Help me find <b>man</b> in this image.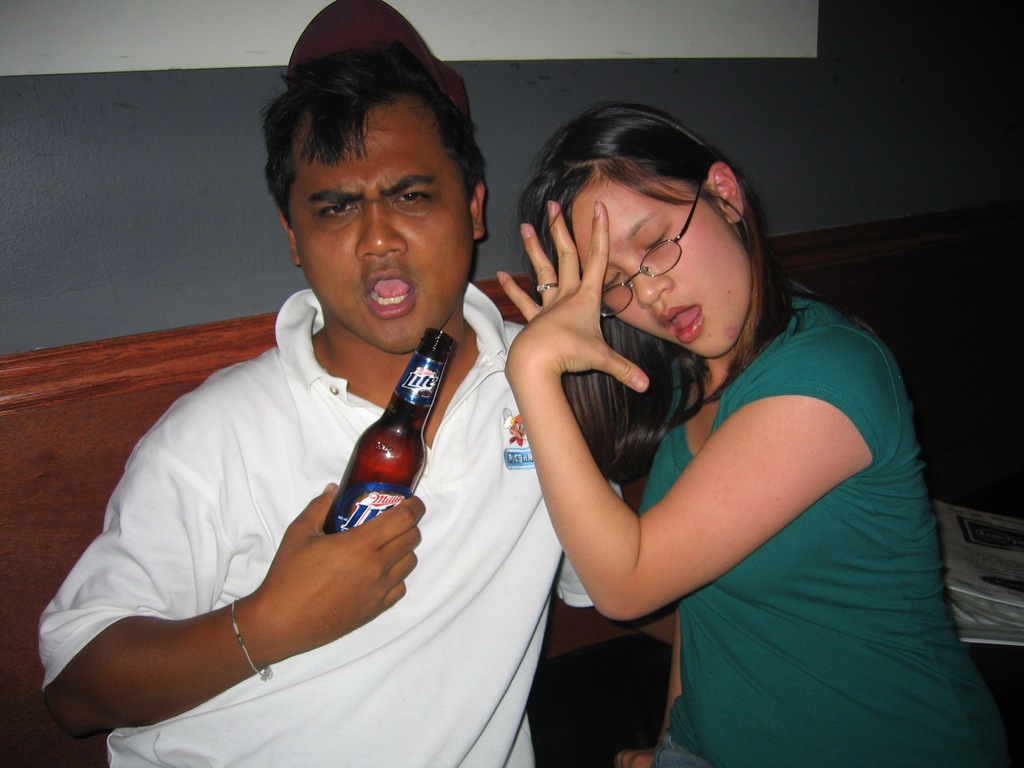
Found it: (x1=29, y1=50, x2=579, y2=739).
